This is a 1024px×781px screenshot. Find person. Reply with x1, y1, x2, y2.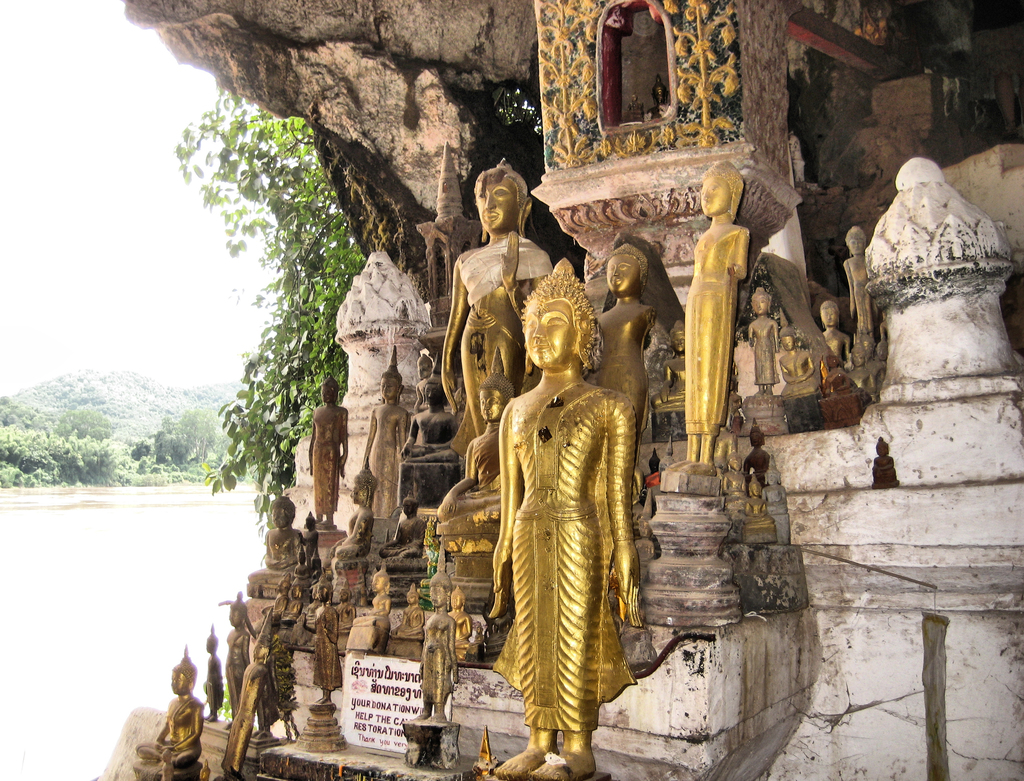
200, 629, 227, 720.
